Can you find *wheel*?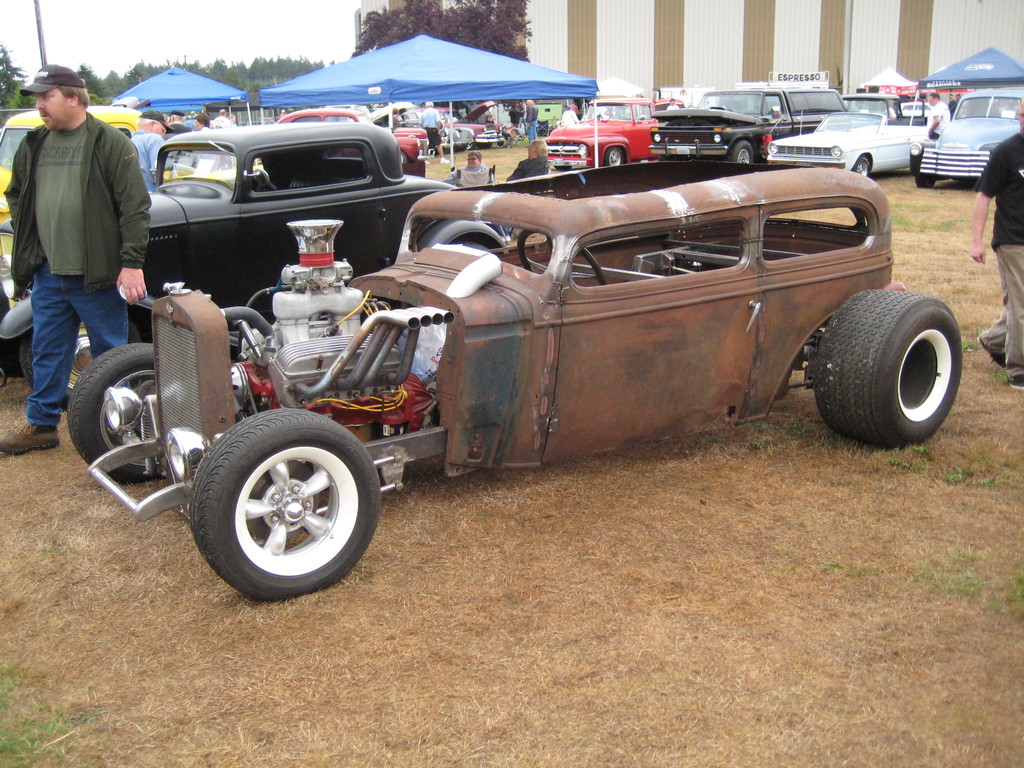
Yes, bounding box: (x1=66, y1=345, x2=161, y2=484).
